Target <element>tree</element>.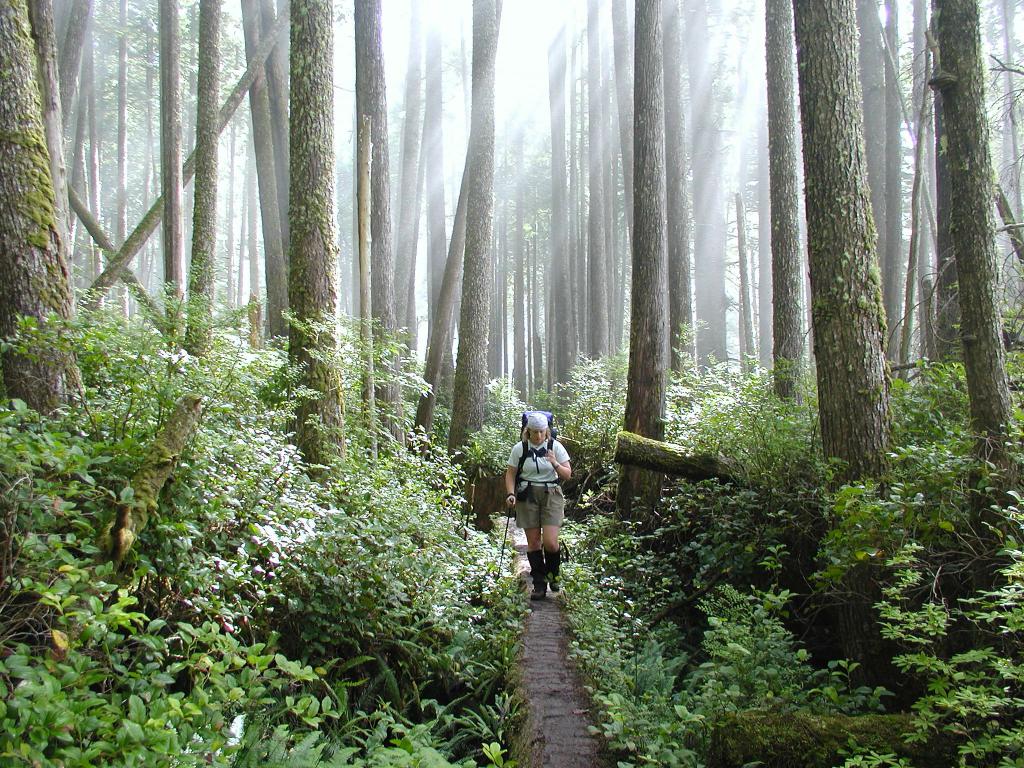
Target region: (0, 271, 531, 767).
